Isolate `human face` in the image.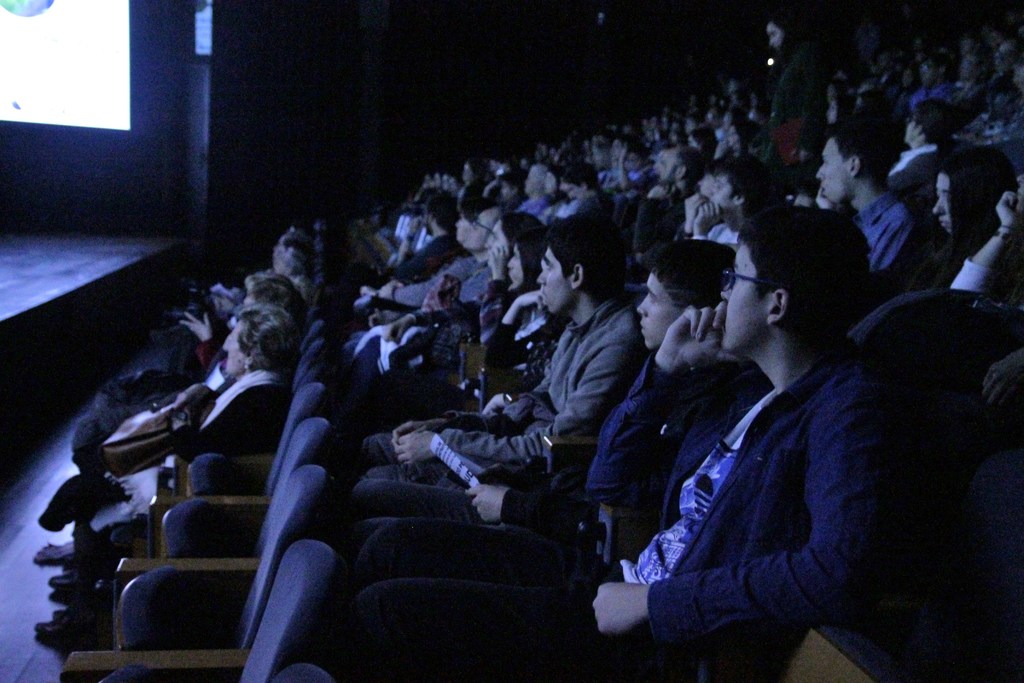
Isolated region: bbox(657, 149, 680, 182).
